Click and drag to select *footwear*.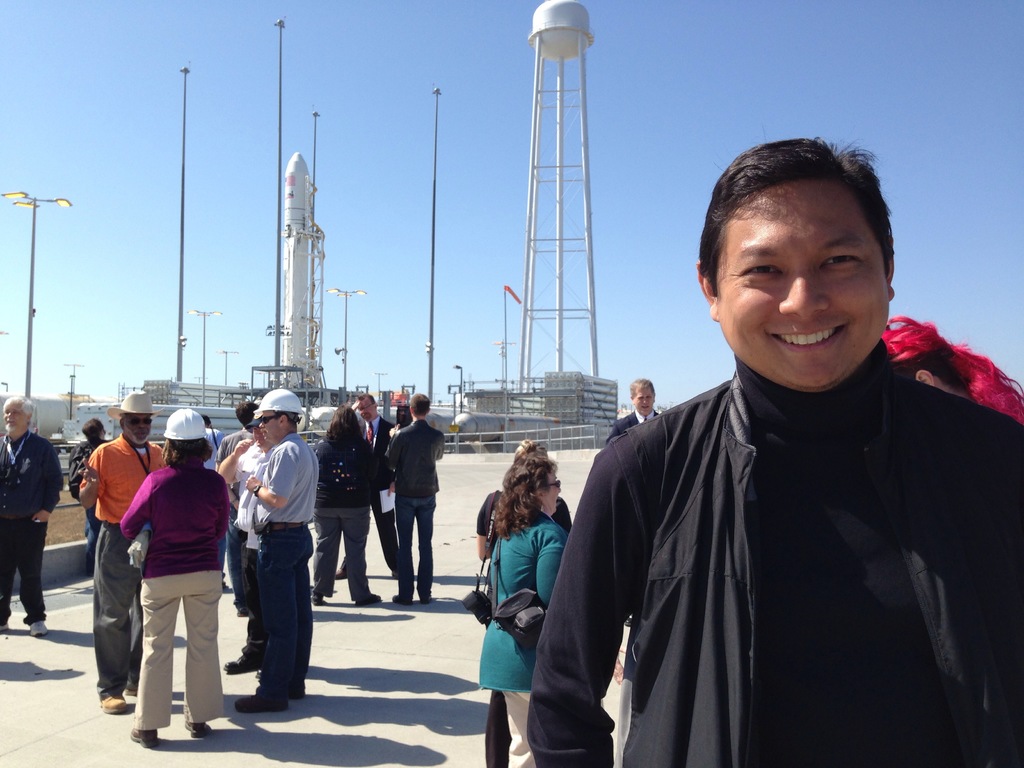
Selection: 0 617 7 630.
